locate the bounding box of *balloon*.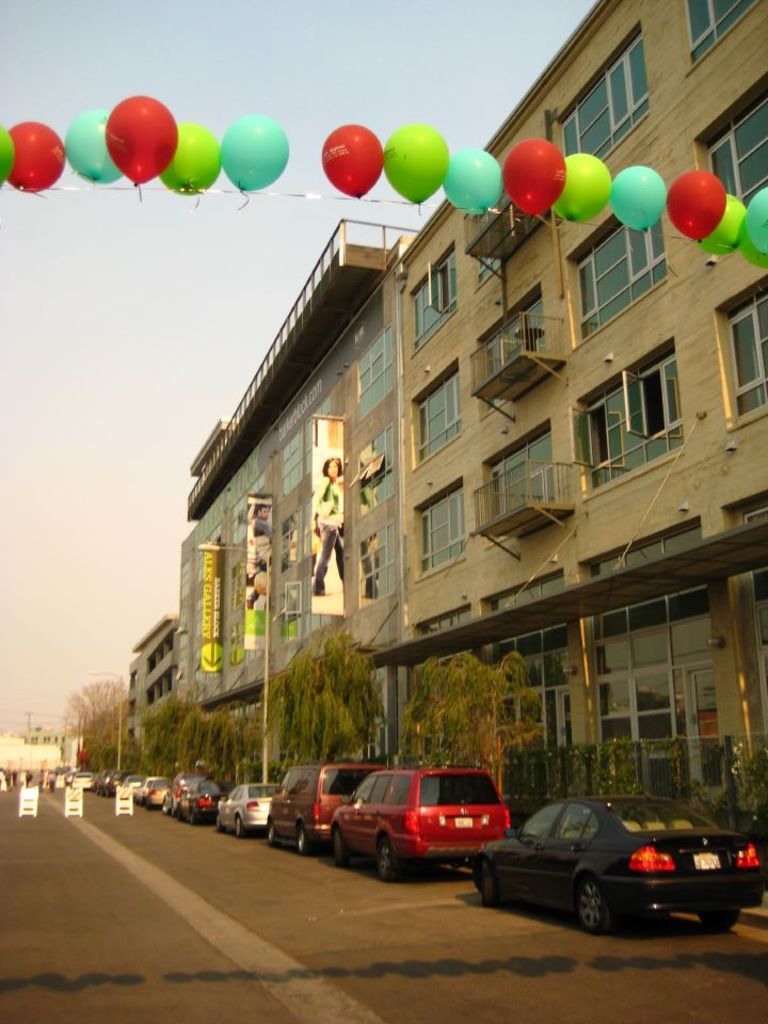
Bounding box: crop(111, 99, 175, 185).
